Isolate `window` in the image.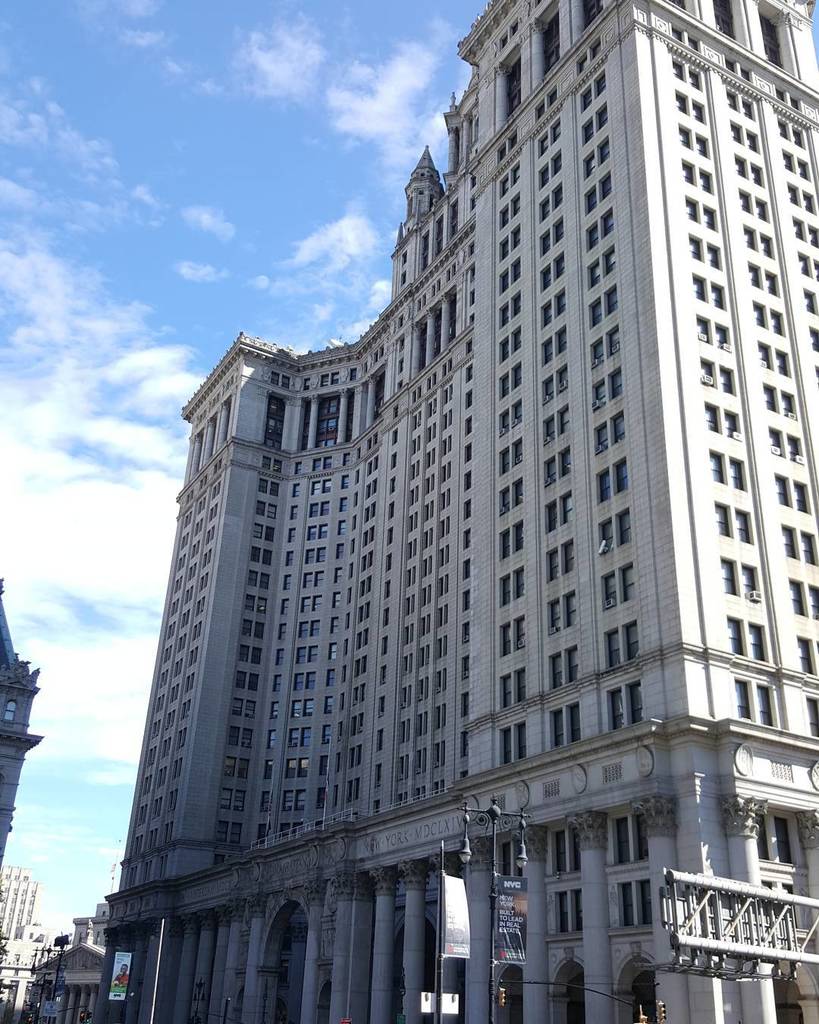
Isolated region: <box>690,276,721,302</box>.
